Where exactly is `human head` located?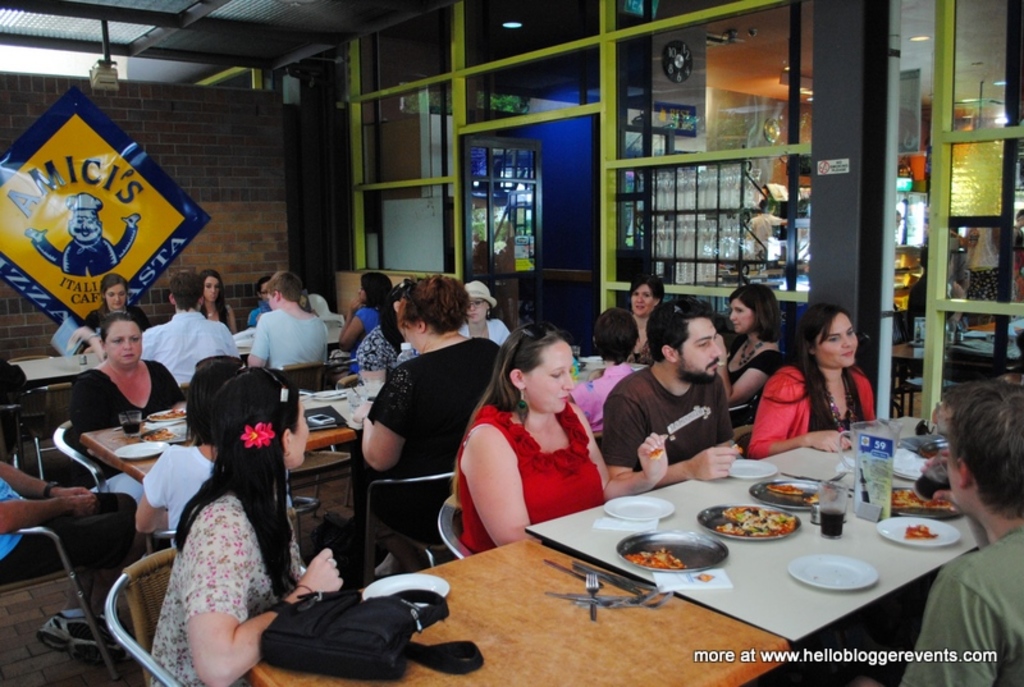
Its bounding box is <box>759,197,778,217</box>.
